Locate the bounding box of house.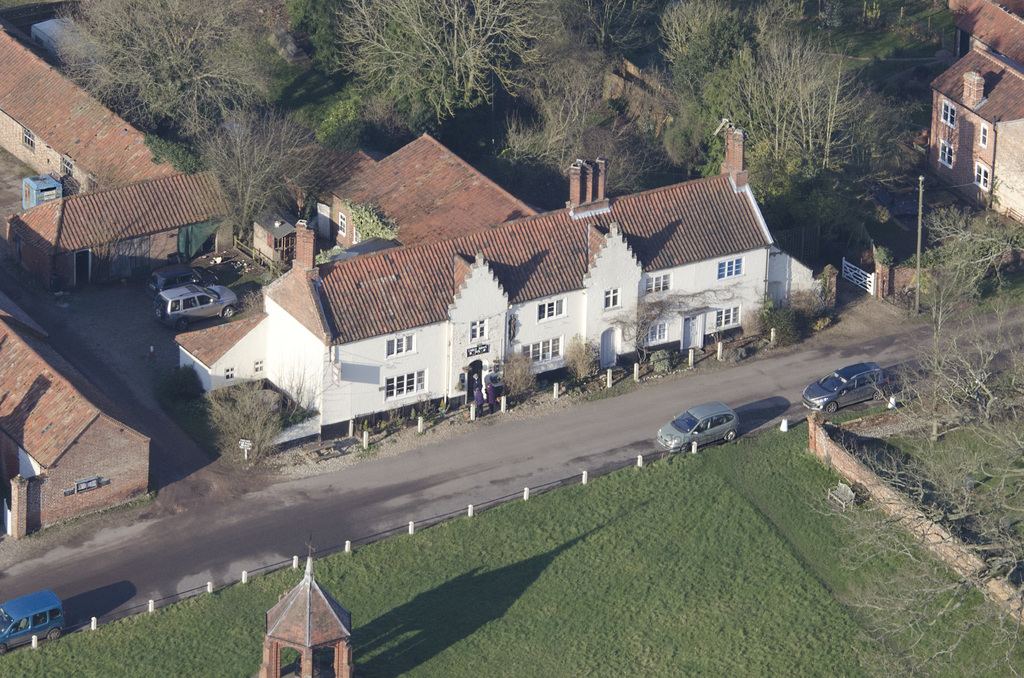
Bounding box: BBox(911, 0, 1023, 228).
